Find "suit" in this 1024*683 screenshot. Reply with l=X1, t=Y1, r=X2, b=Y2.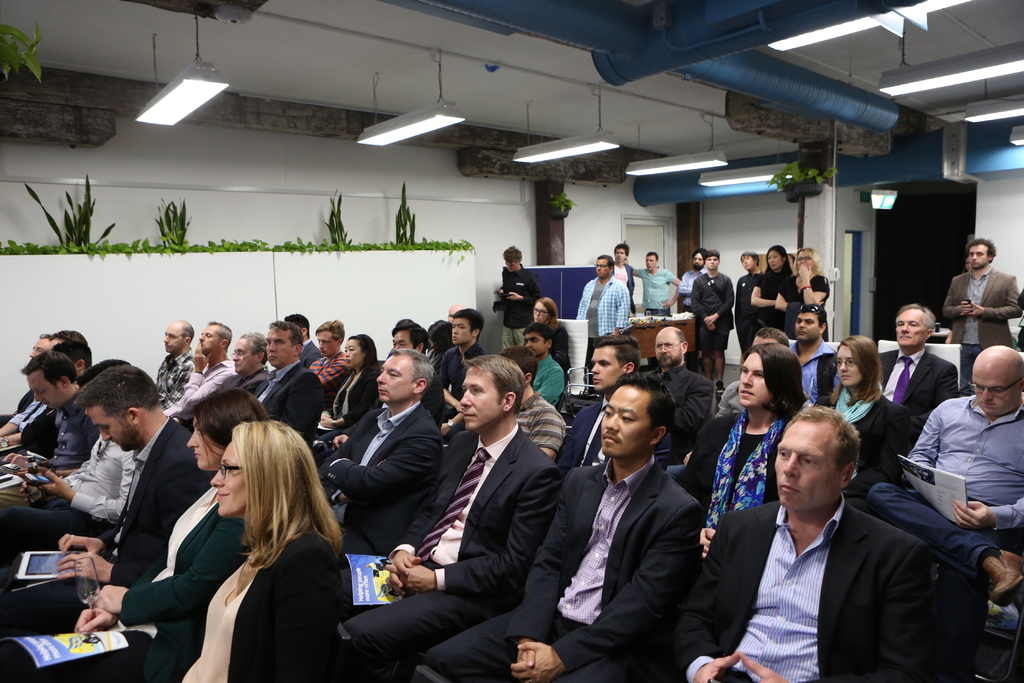
l=819, t=390, r=917, b=506.
